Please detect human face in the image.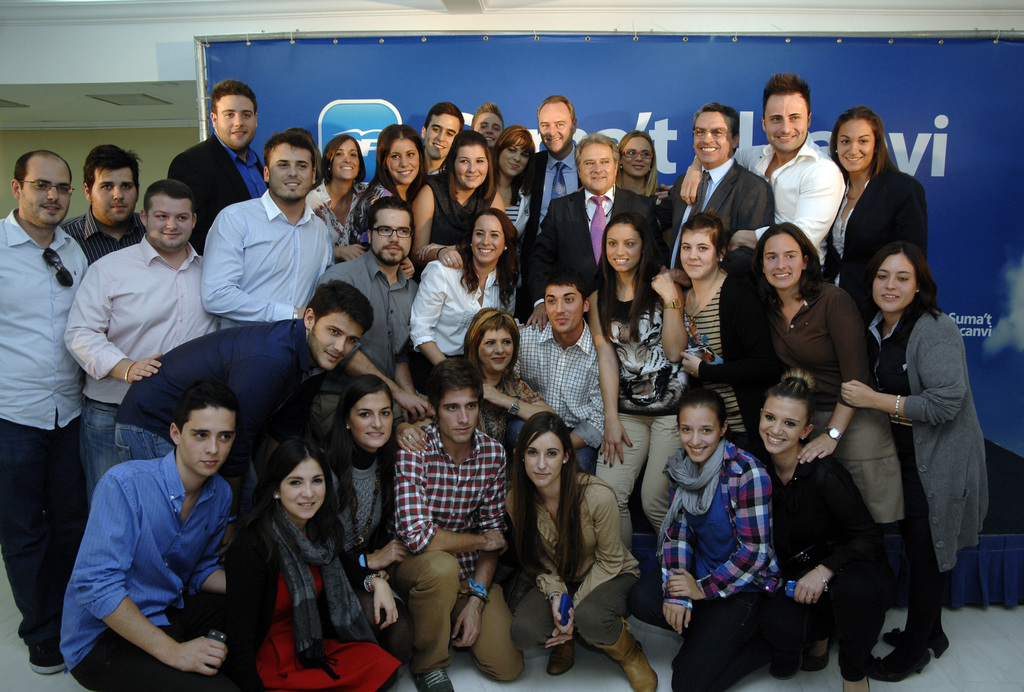
(x1=544, y1=287, x2=584, y2=335).
